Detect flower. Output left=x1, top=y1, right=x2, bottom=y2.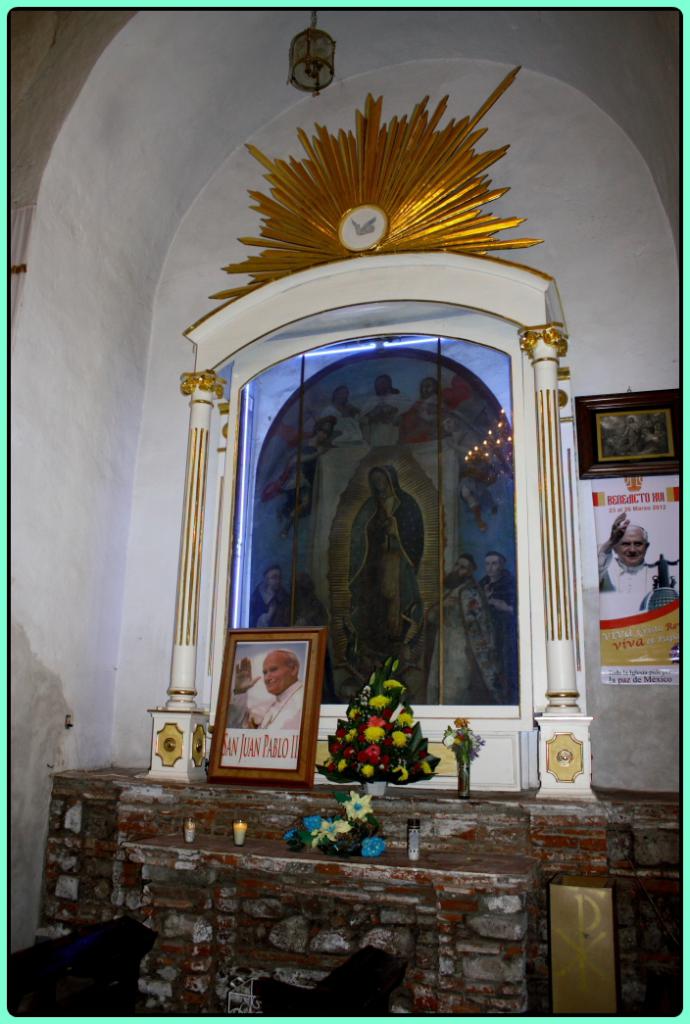
left=366, top=840, right=392, bottom=855.
